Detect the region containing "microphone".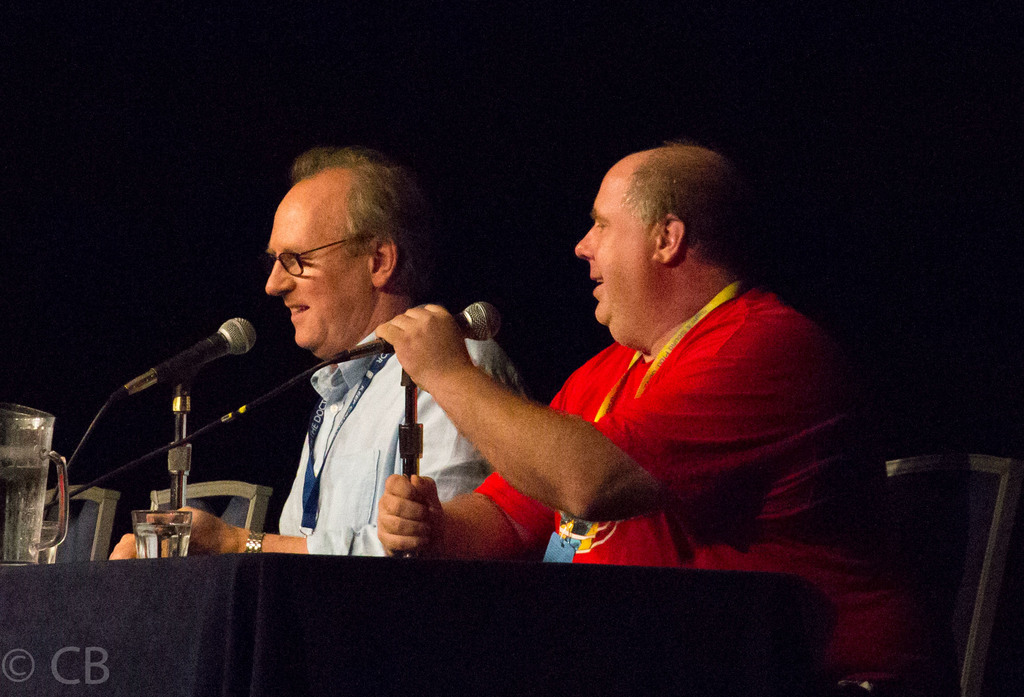
locate(125, 316, 253, 400).
